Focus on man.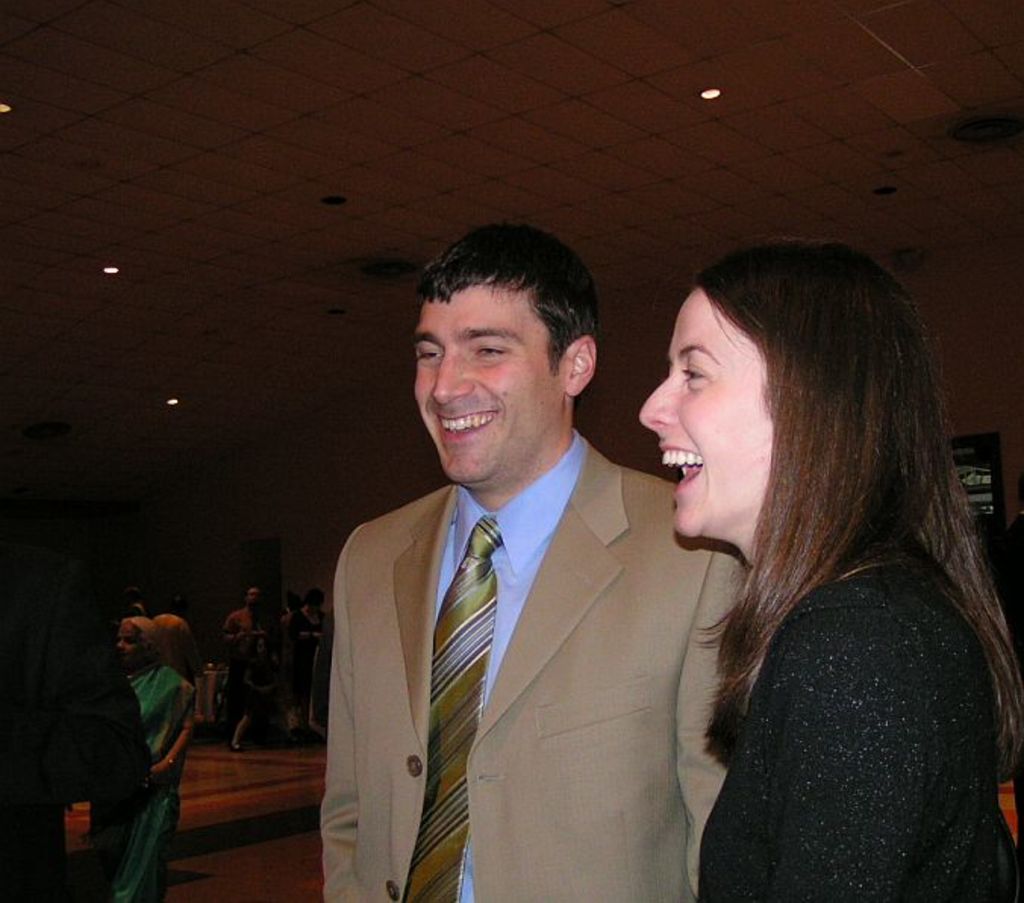
Focused at Rect(300, 218, 689, 900).
